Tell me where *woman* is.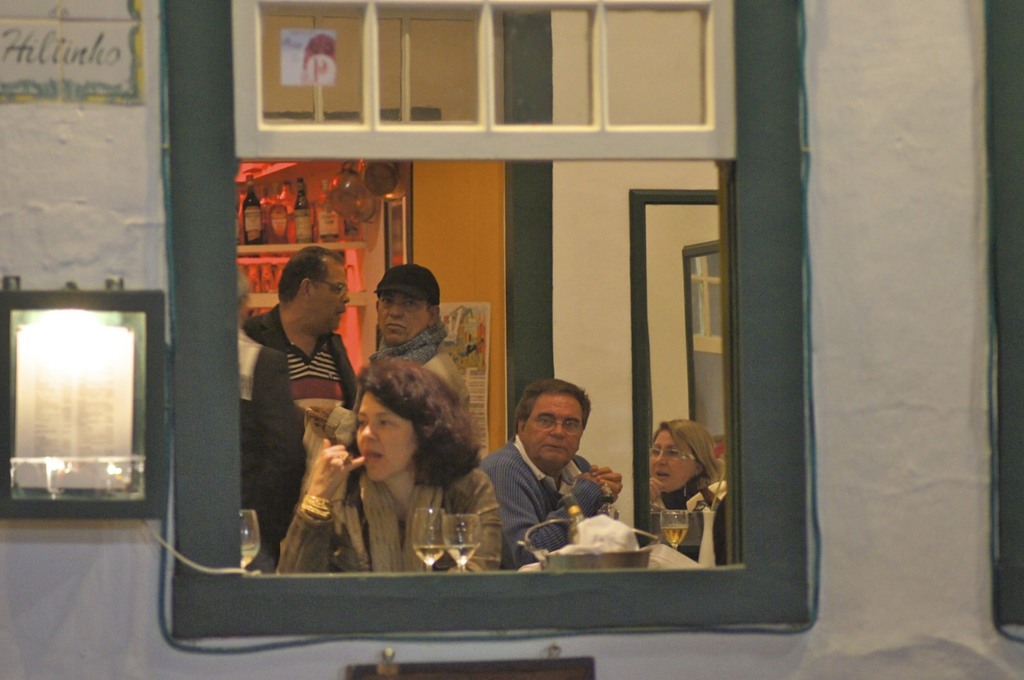
*woman* is at 649, 416, 725, 568.
